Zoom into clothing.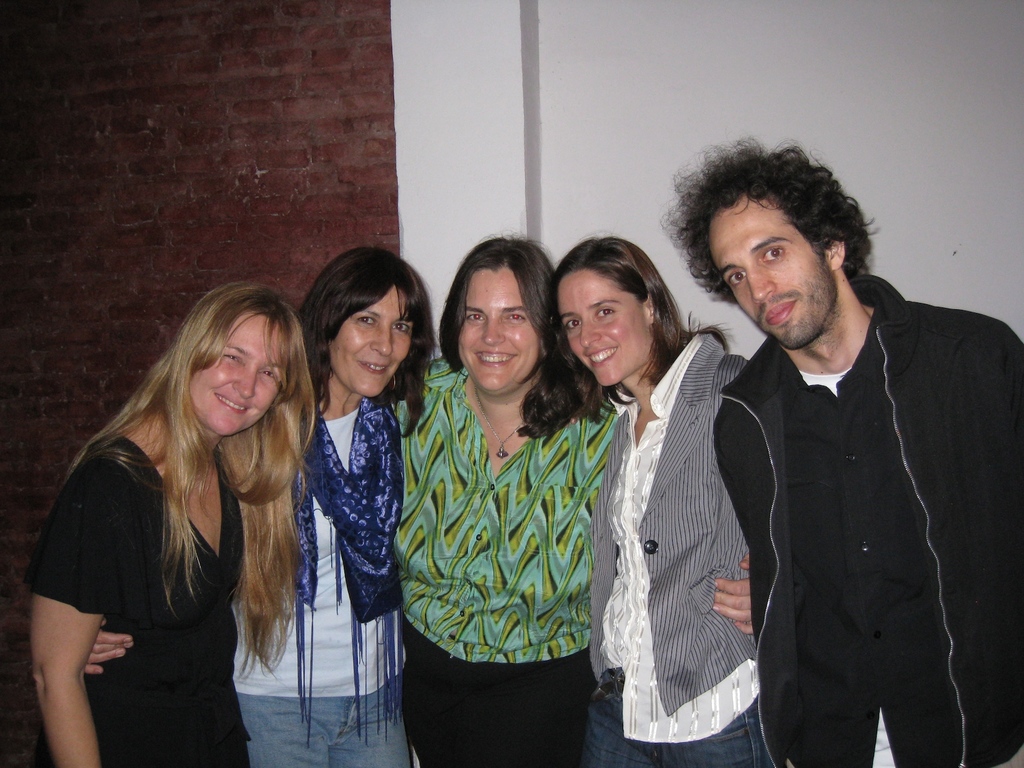
Zoom target: box=[716, 274, 1023, 767].
